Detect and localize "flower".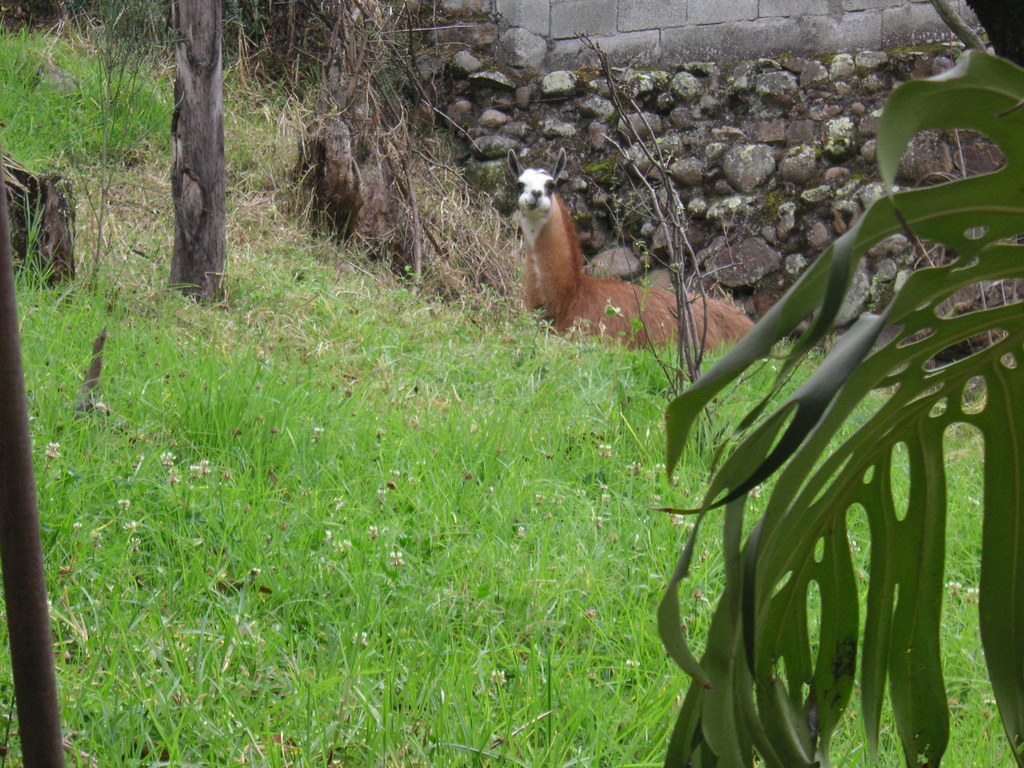
Localized at 339 536 356 553.
